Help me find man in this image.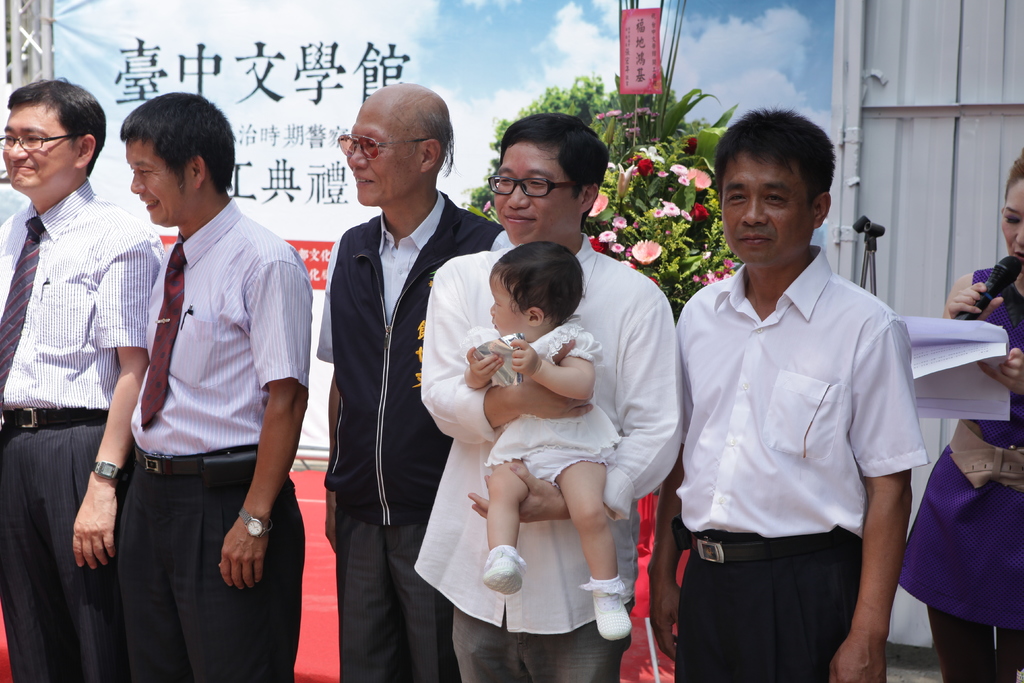
Found it: [x1=422, y1=113, x2=687, y2=682].
